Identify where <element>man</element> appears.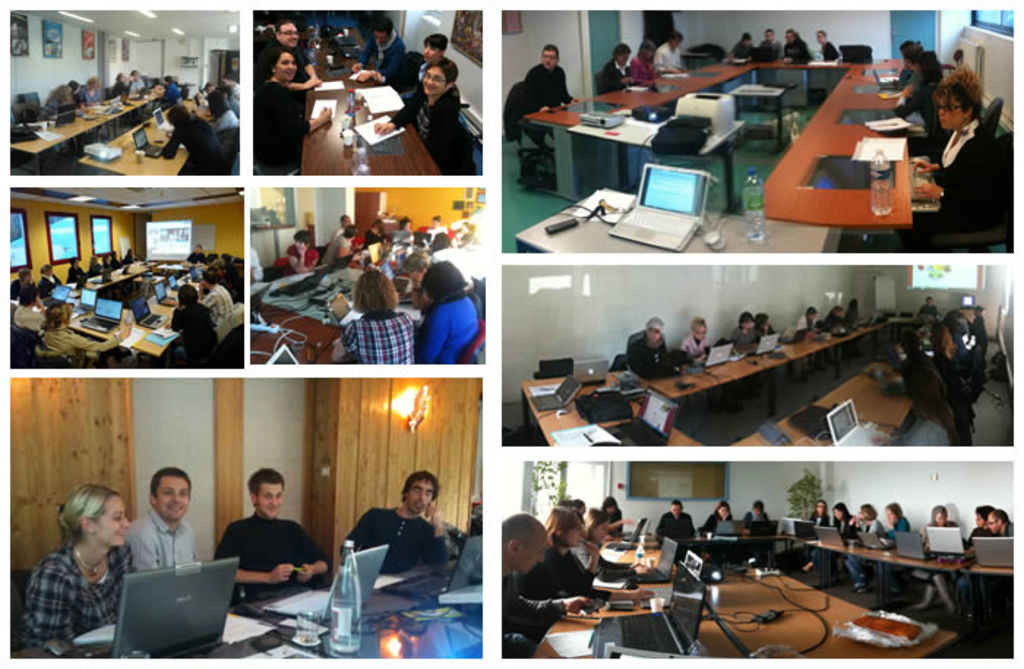
Appears at (257,13,316,91).
